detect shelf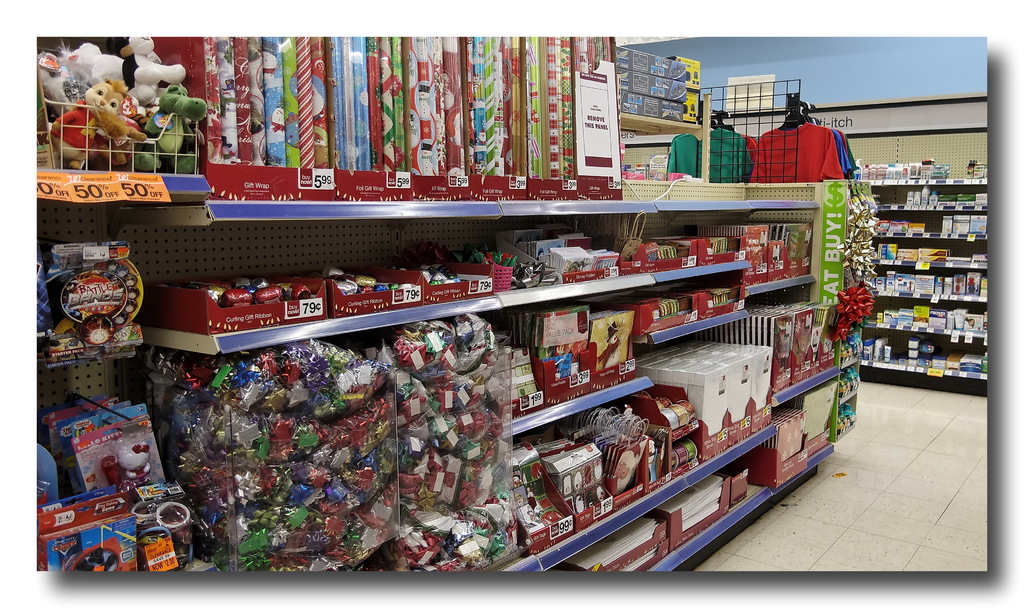
469 381 676 566
